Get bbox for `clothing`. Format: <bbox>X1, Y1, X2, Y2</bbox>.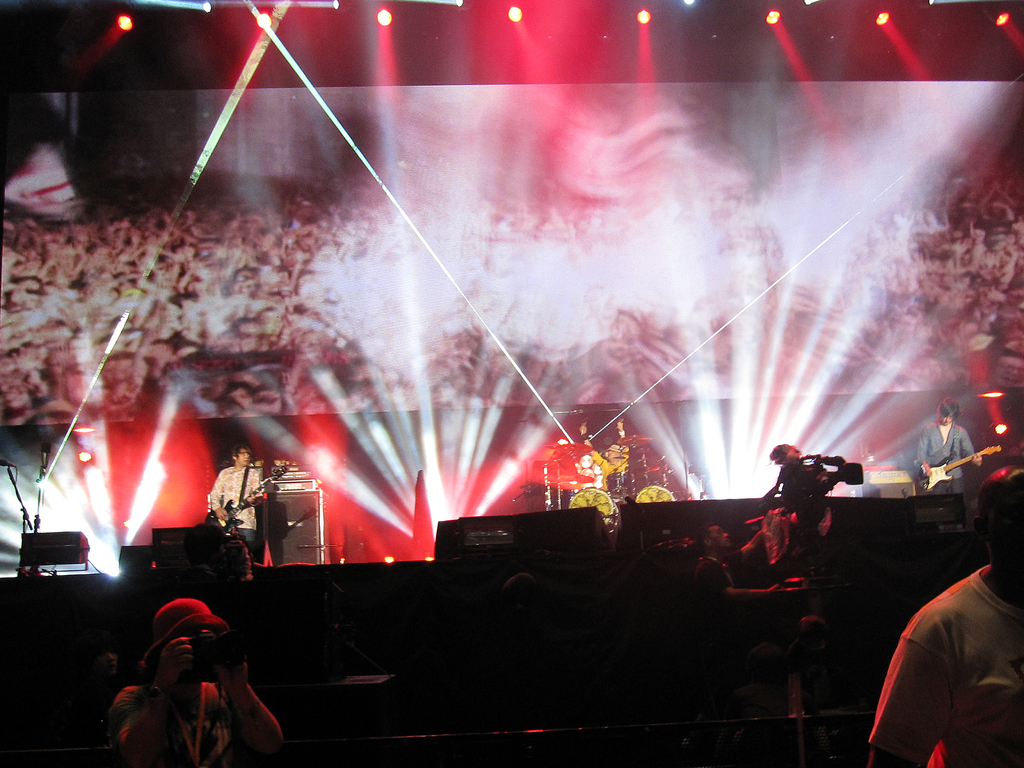
<bbox>872, 540, 1022, 762</bbox>.
